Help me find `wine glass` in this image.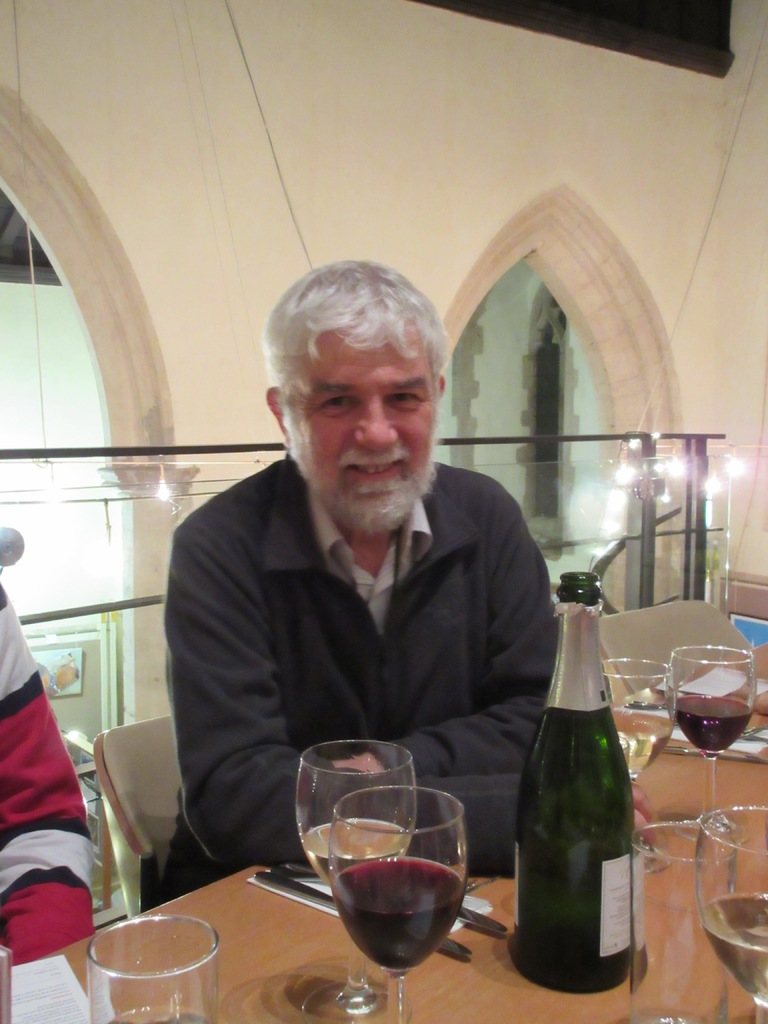
Found it: [x1=667, y1=641, x2=758, y2=836].
